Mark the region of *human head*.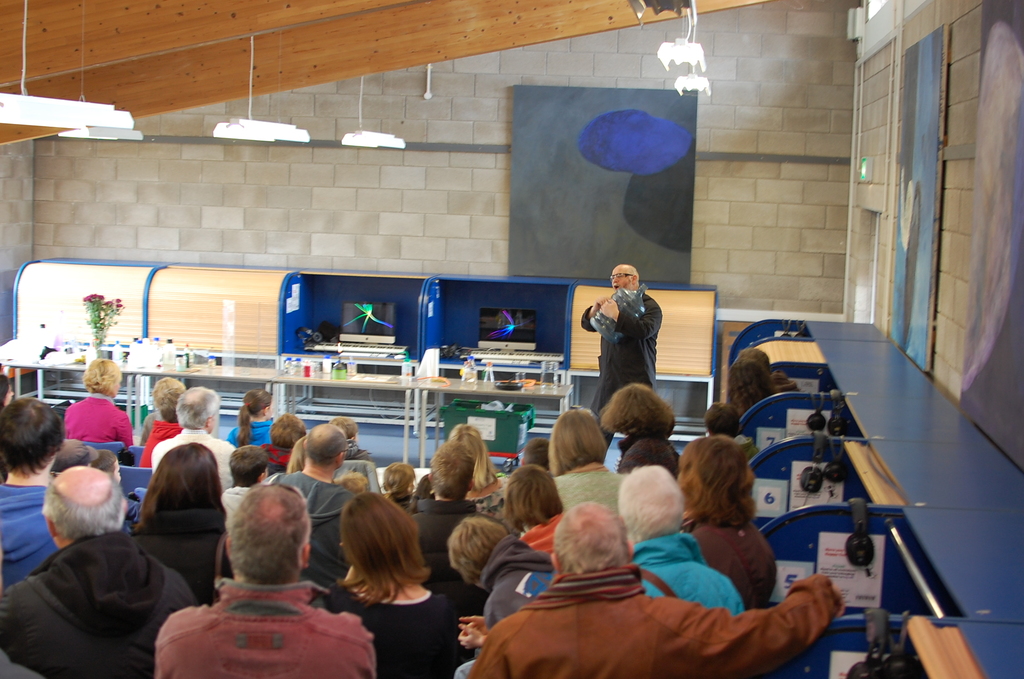
Region: BBox(383, 463, 415, 497).
